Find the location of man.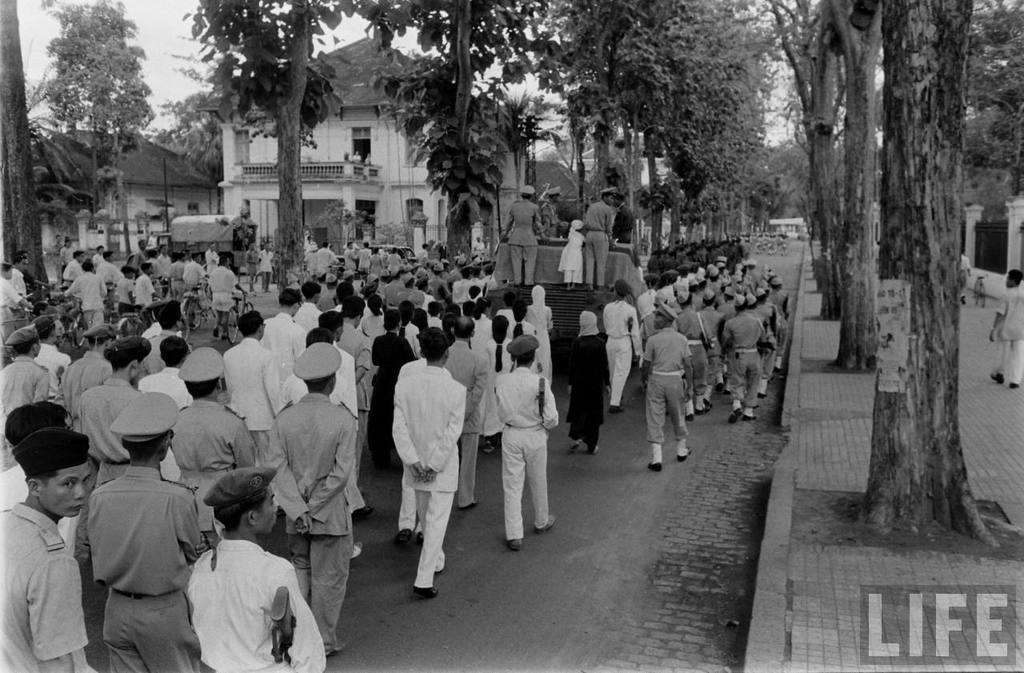
Location: [left=245, top=242, right=258, bottom=291].
